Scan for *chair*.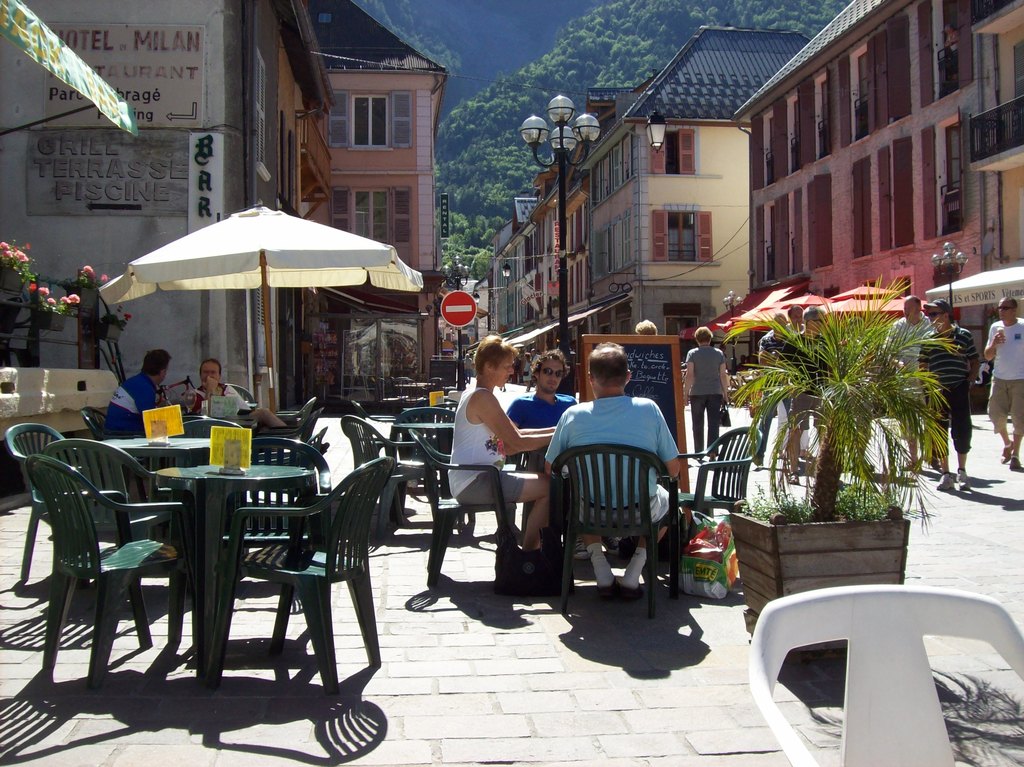
Scan result: x1=3 y1=422 x2=127 y2=580.
